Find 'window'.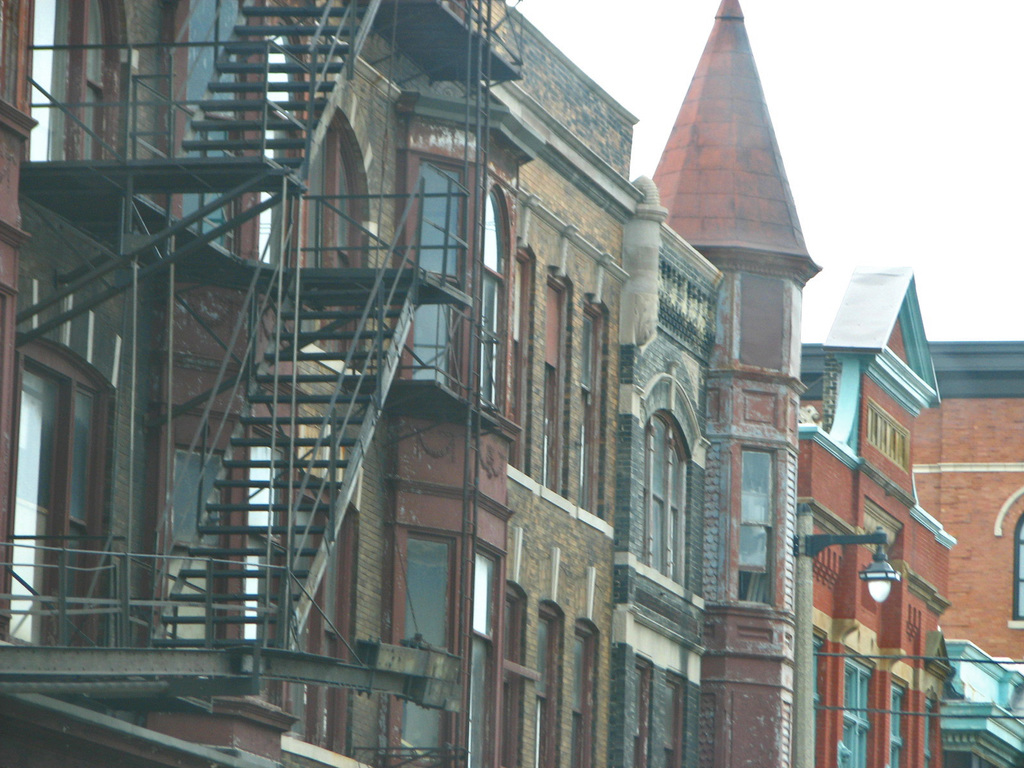
531:594:564:767.
